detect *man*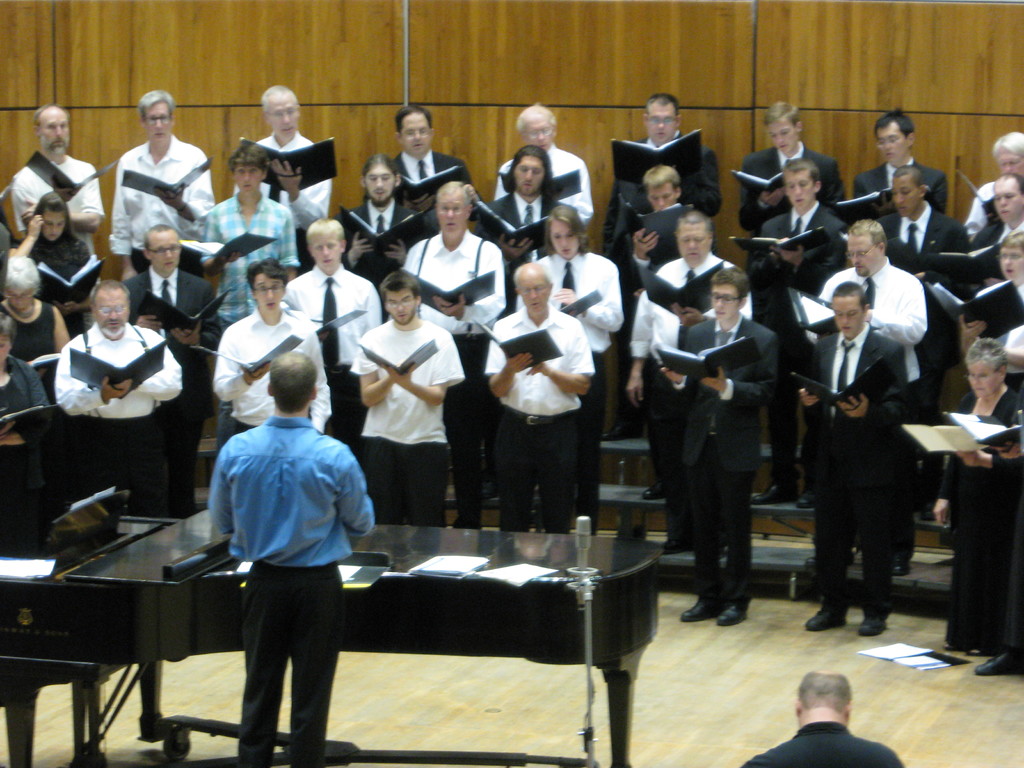
box=[787, 284, 912, 637]
